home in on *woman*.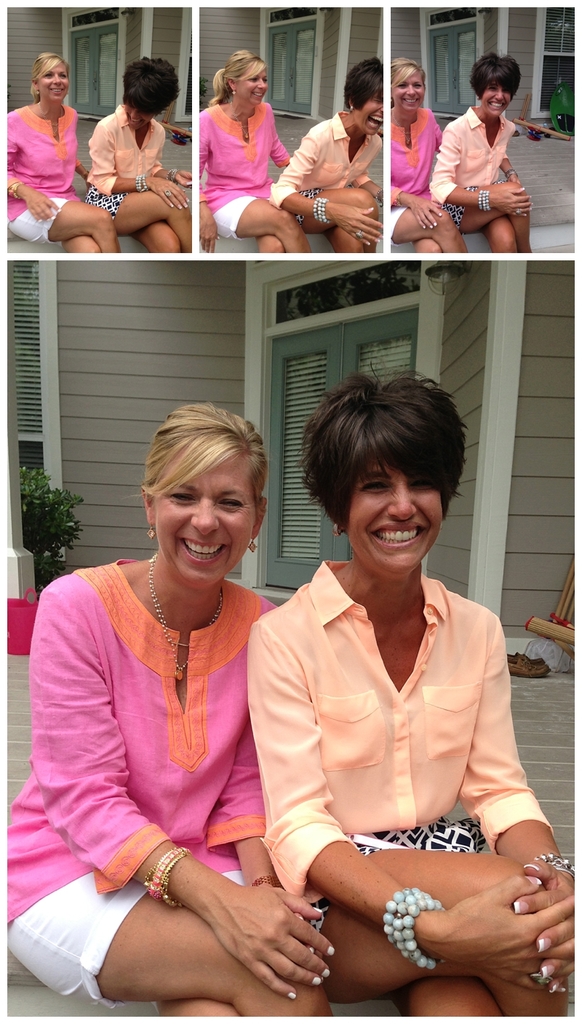
Homed in at x1=0 y1=52 x2=118 y2=254.
